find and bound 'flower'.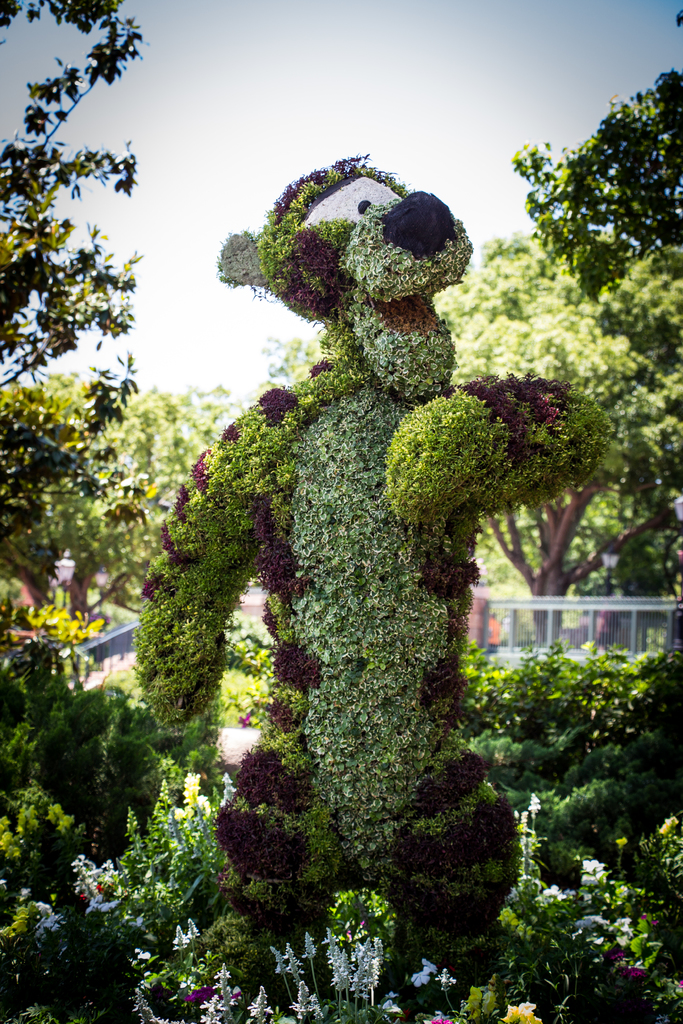
Bound: l=67, t=760, r=230, b=942.
